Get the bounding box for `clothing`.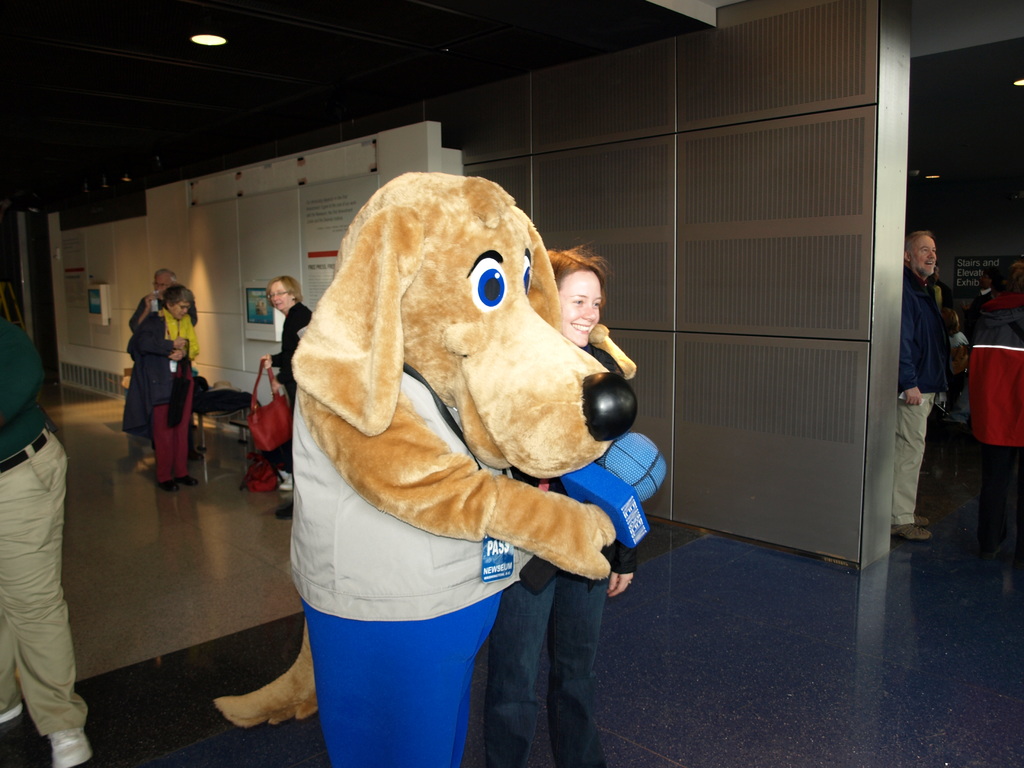
<bbox>124, 303, 199, 478</bbox>.
